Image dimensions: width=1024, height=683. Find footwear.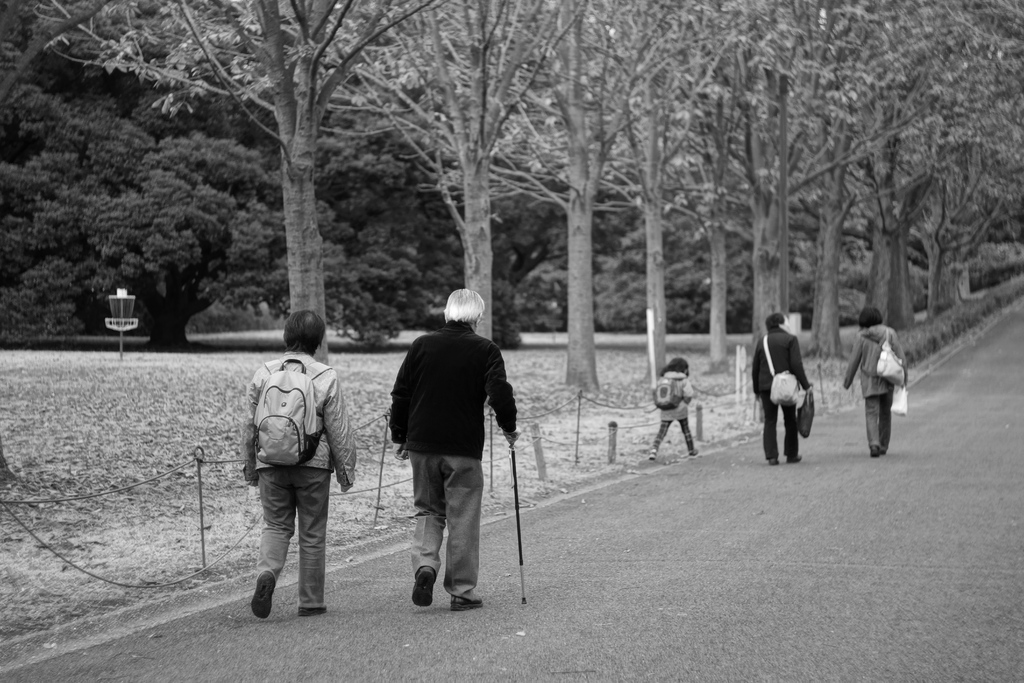
box(880, 445, 888, 456).
